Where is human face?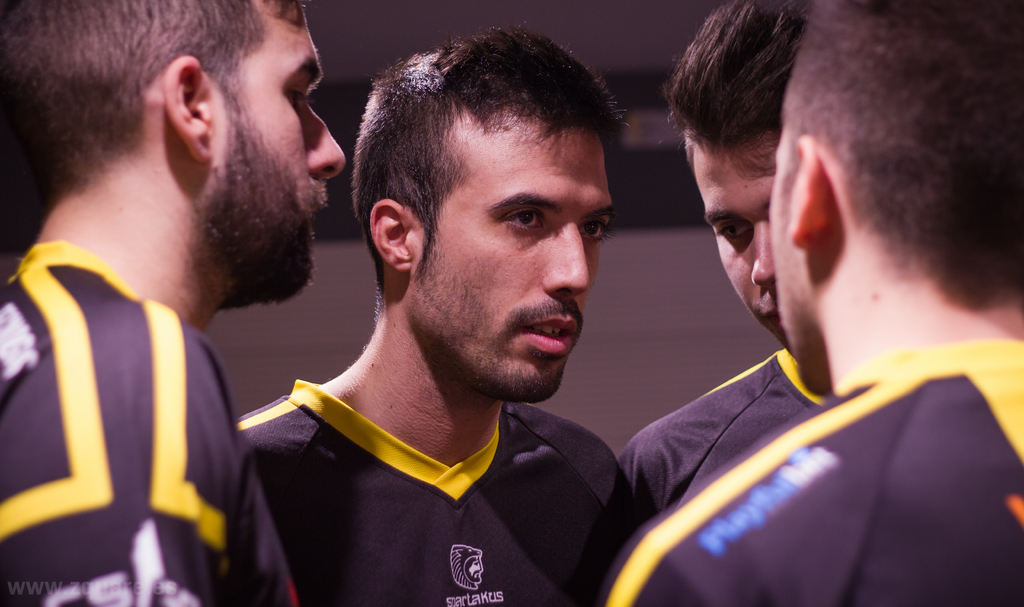
407,103,617,403.
